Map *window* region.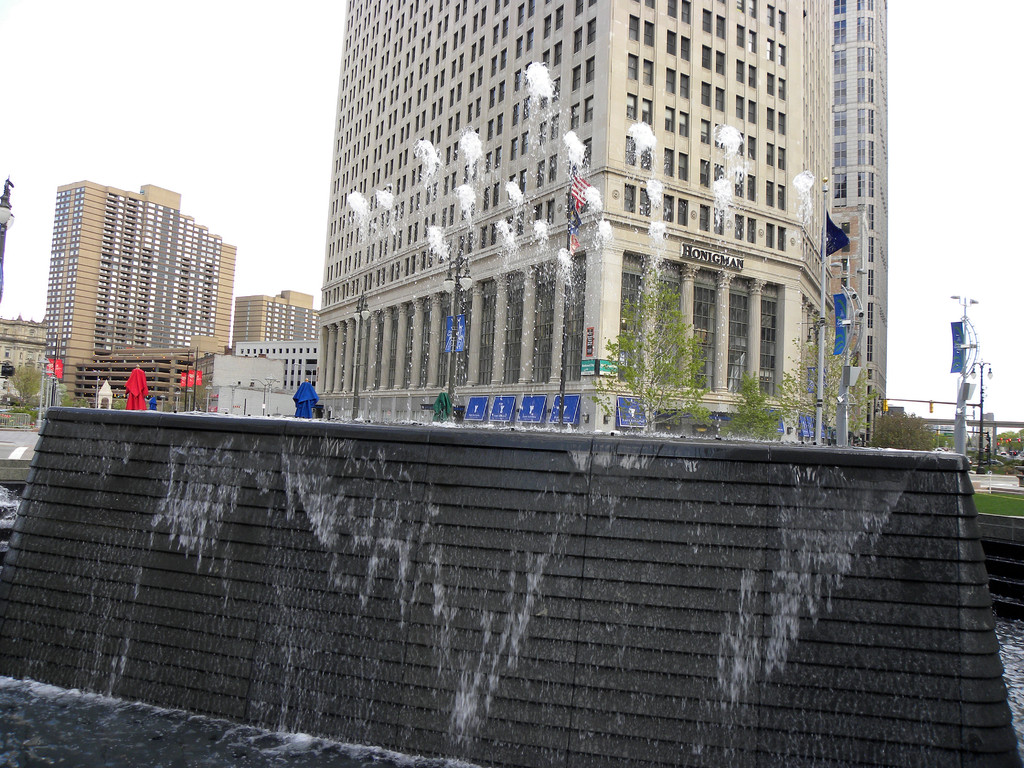
Mapped to (765,3,776,28).
